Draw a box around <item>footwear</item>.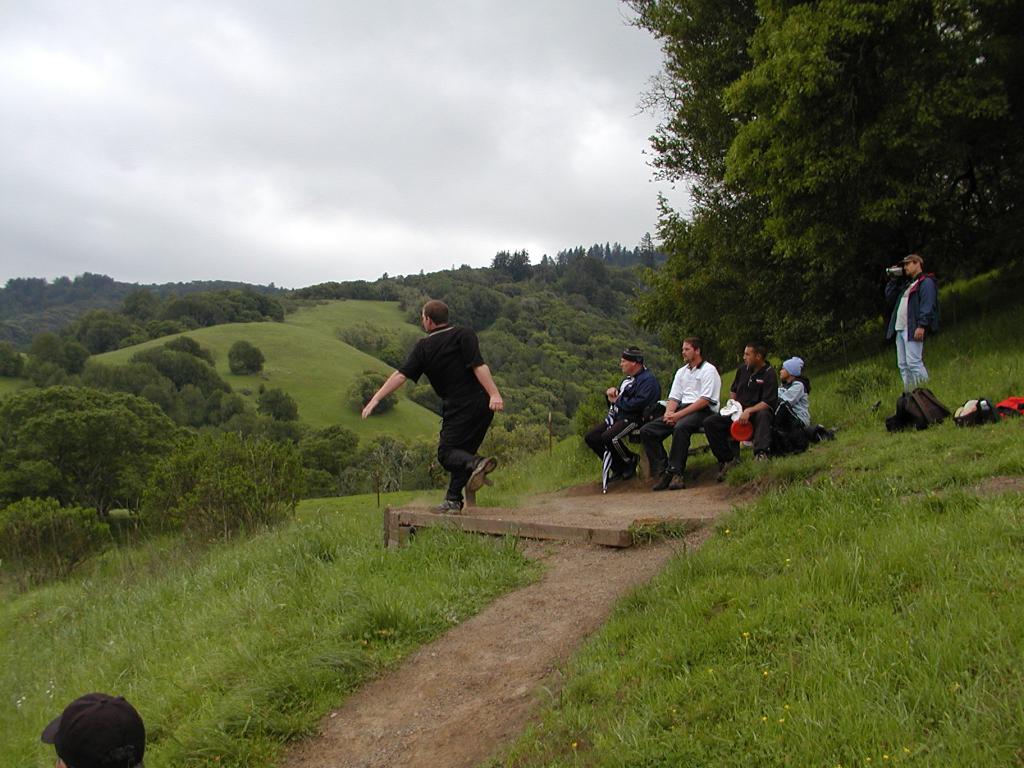
623/452/642/477.
